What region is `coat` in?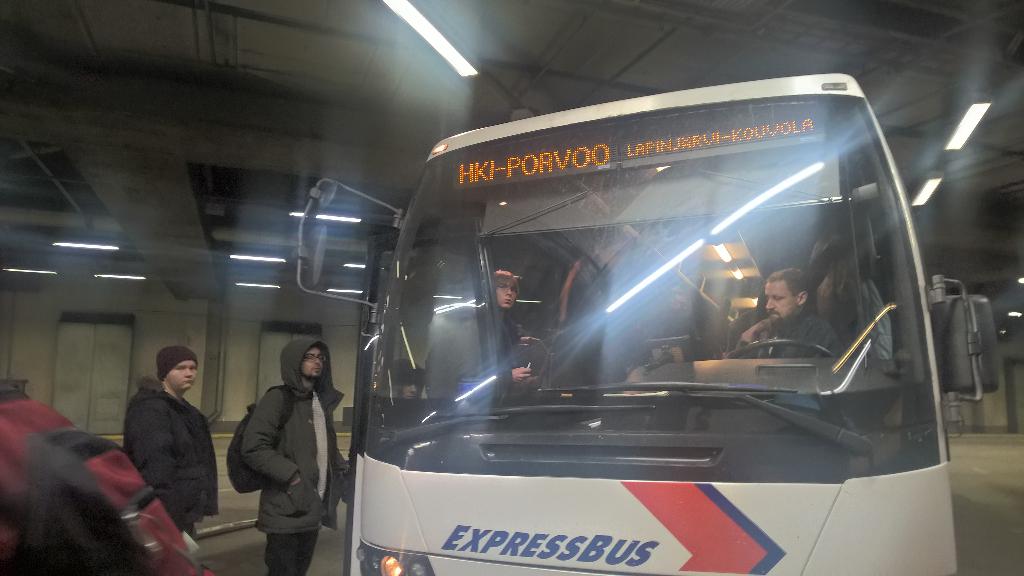
region(220, 355, 333, 549).
